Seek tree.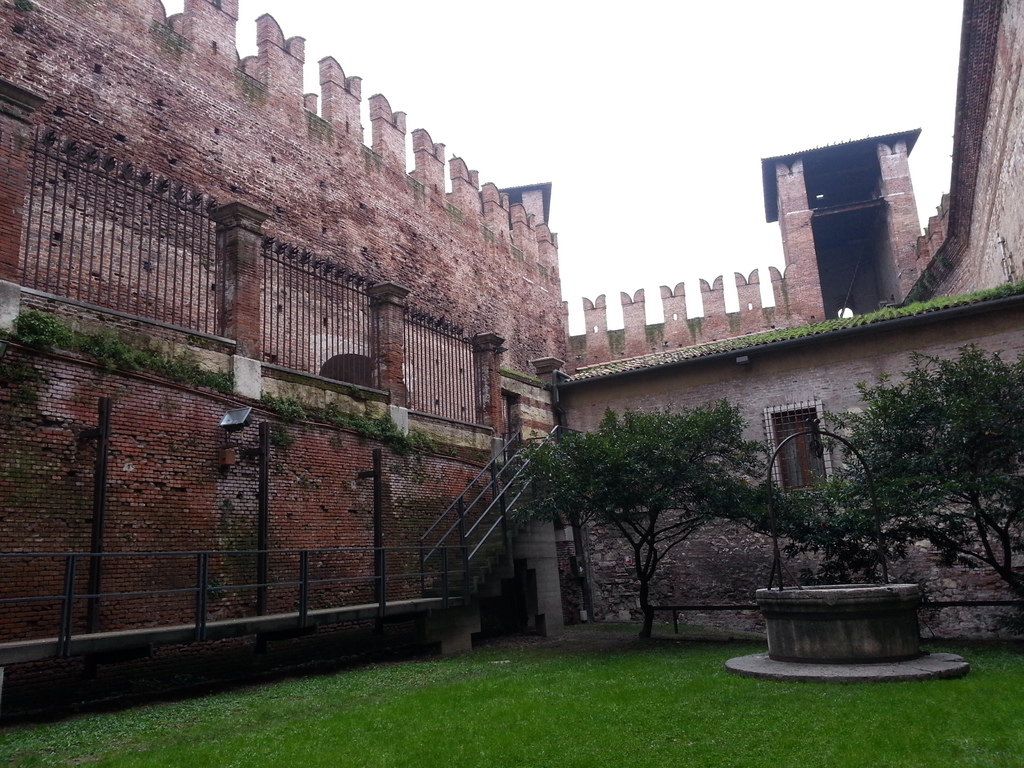
select_region(513, 401, 796, 653).
